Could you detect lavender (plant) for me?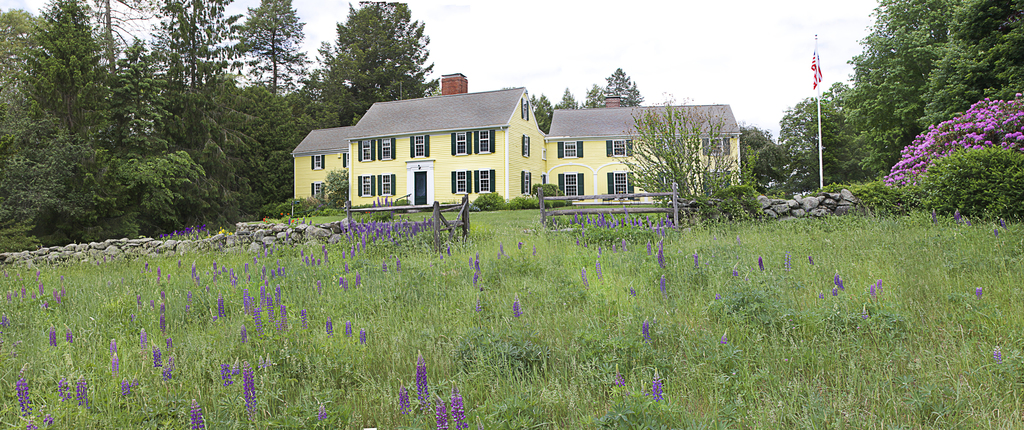
Detection result: {"left": 872, "top": 276, "right": 884, "bottom": 296}.
